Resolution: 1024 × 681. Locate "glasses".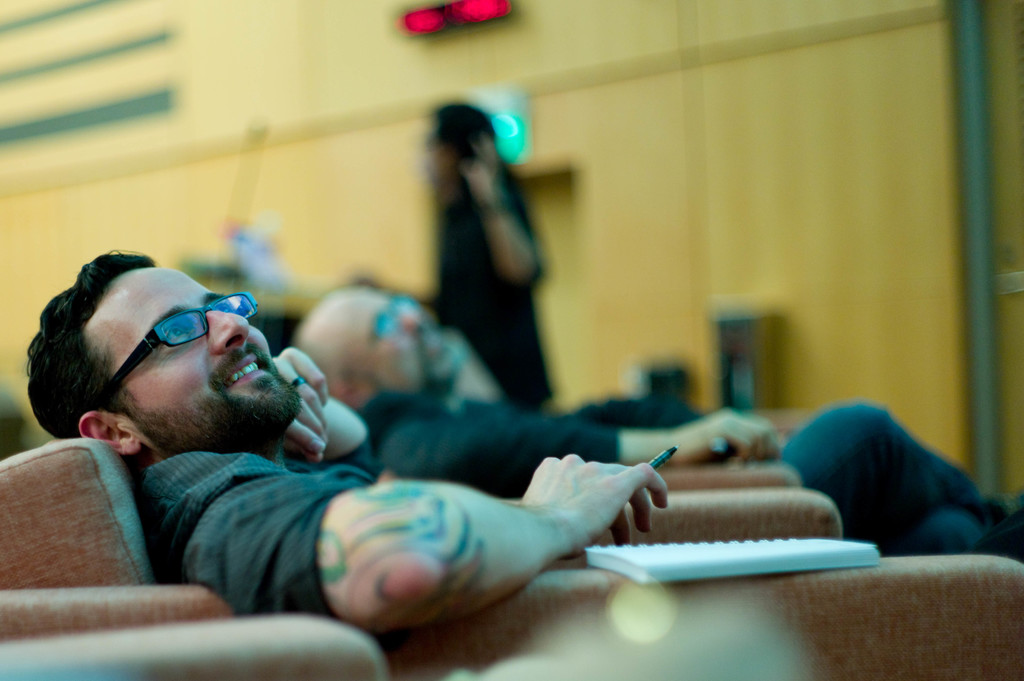
crop(346, 287, 418, 380).
